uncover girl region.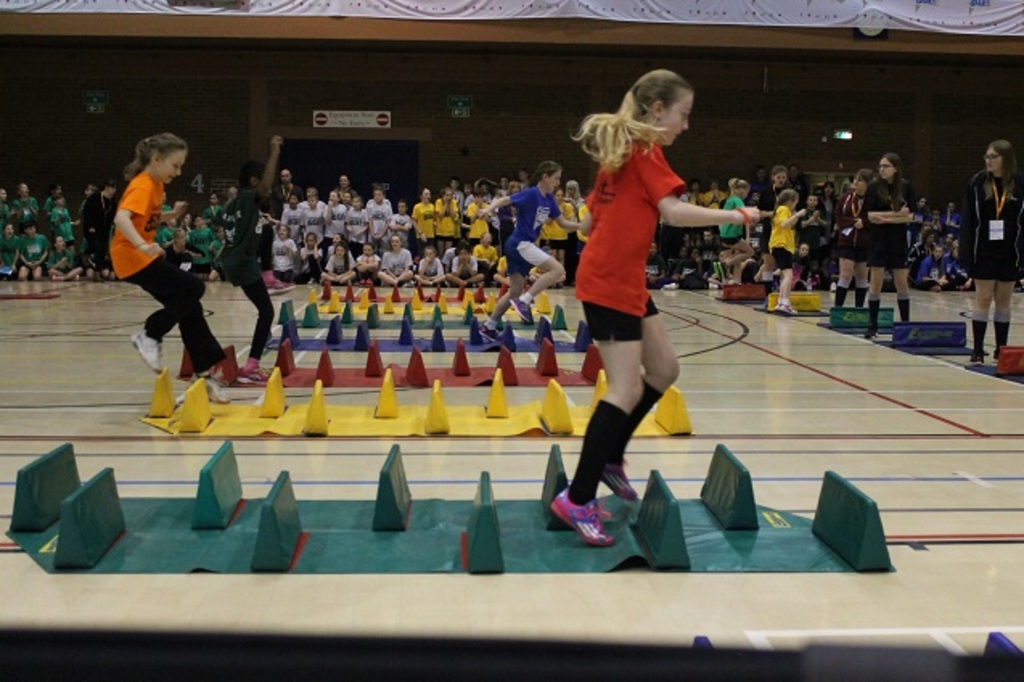
Uncovered: left=268, top=219, right=302, bottom=278.
